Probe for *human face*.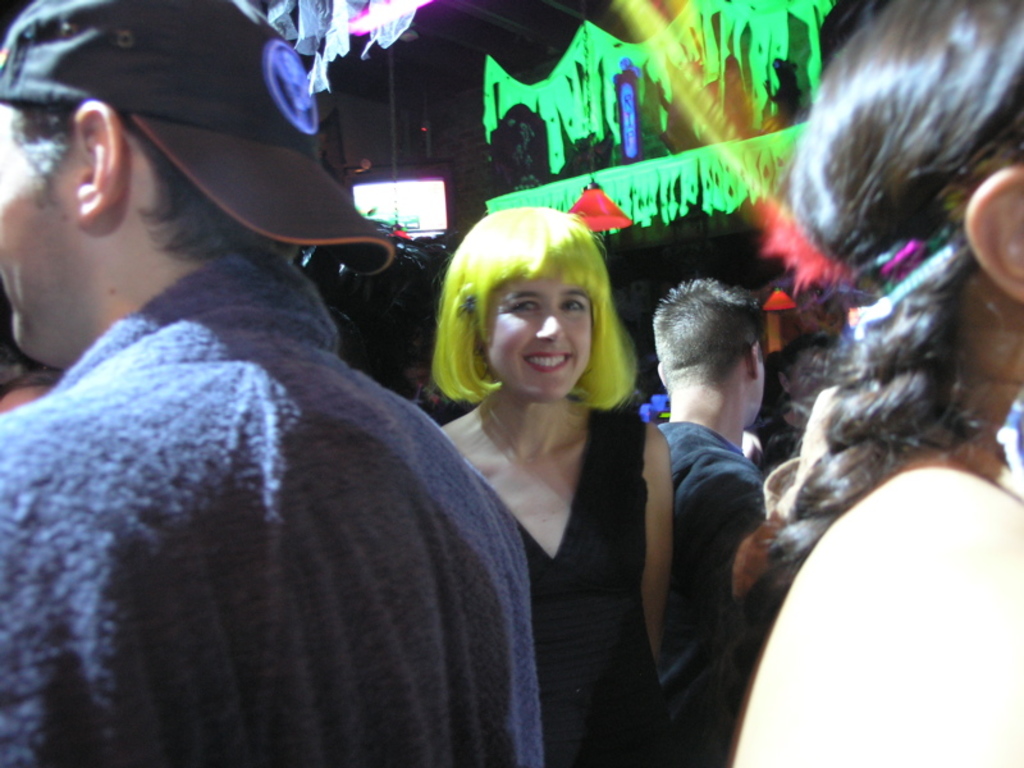
Probe result: BBox(0, 97, 79, 346).
